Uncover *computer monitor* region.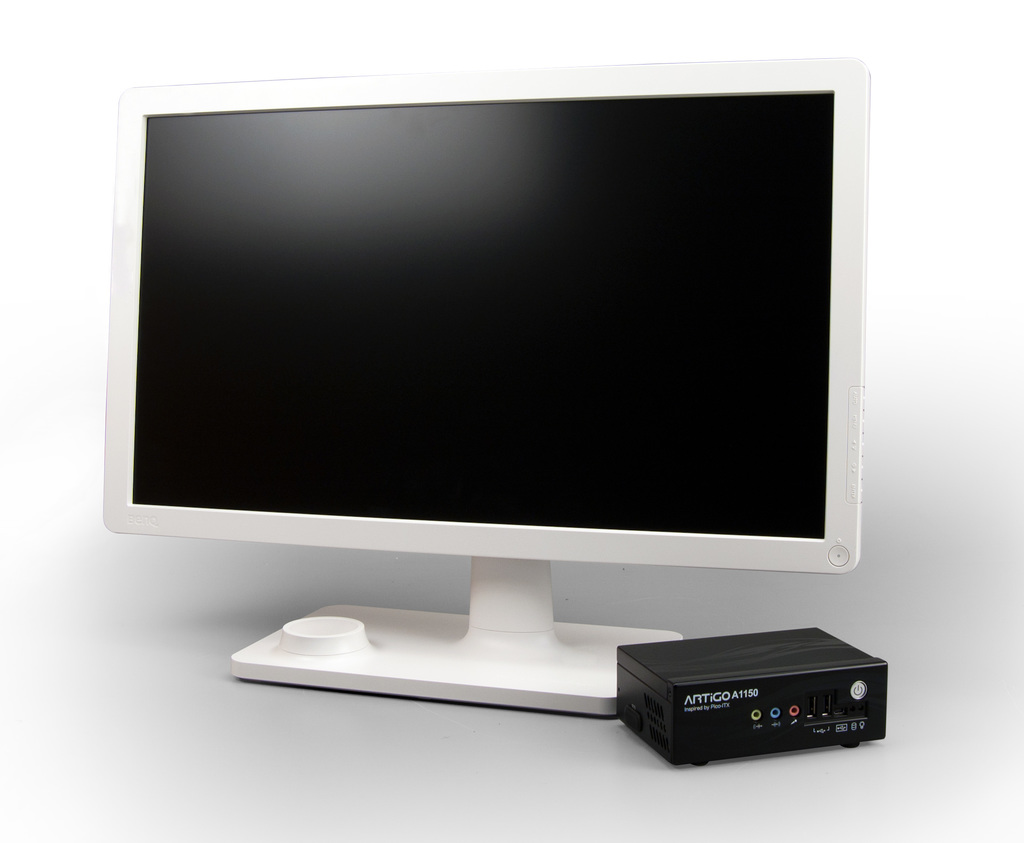
Uncovered: left=99, top=58, right=871, bottom=715.
